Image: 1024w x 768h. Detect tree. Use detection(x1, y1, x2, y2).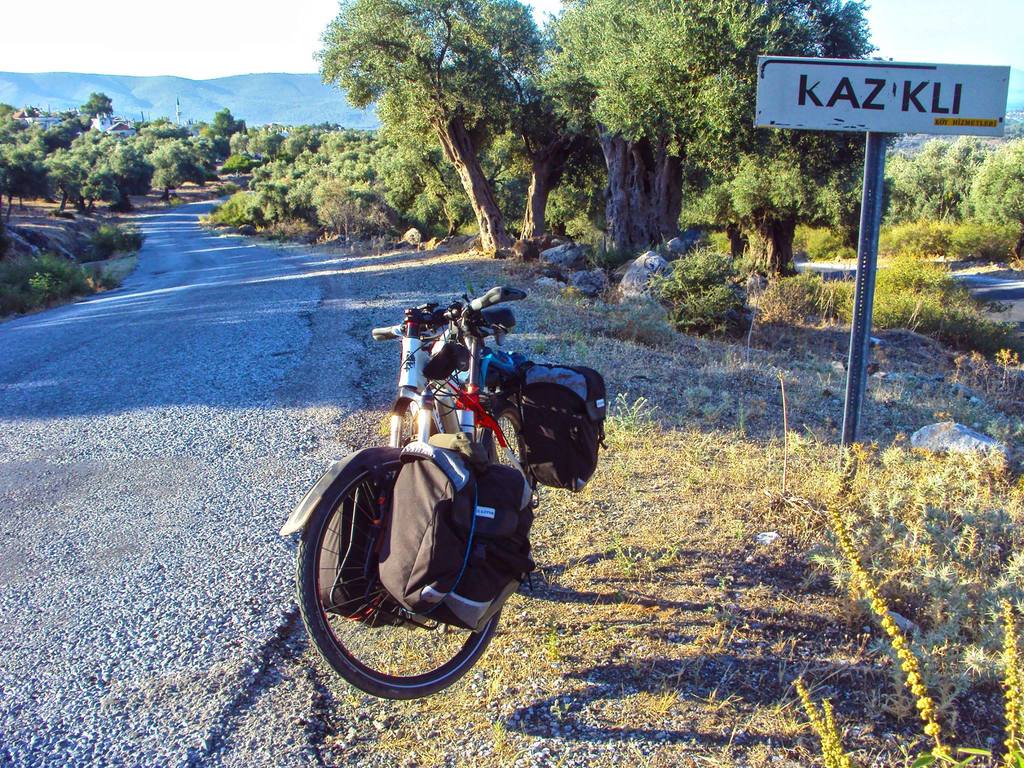
detection(313, 0, 556, 265).
